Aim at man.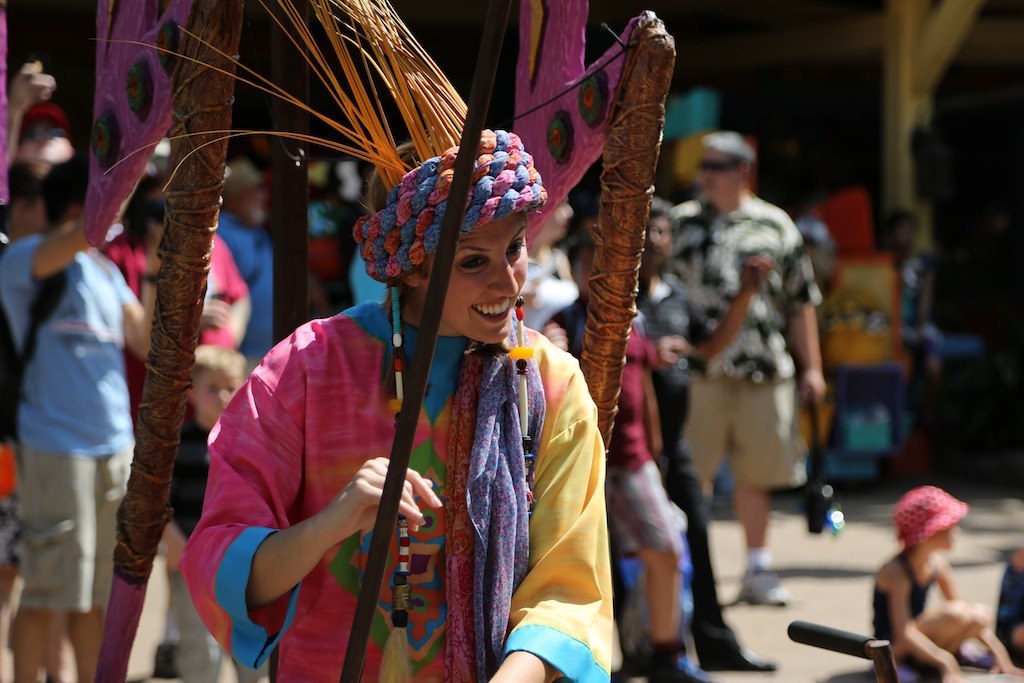
Aimed at 219, 163, 327, 373.
